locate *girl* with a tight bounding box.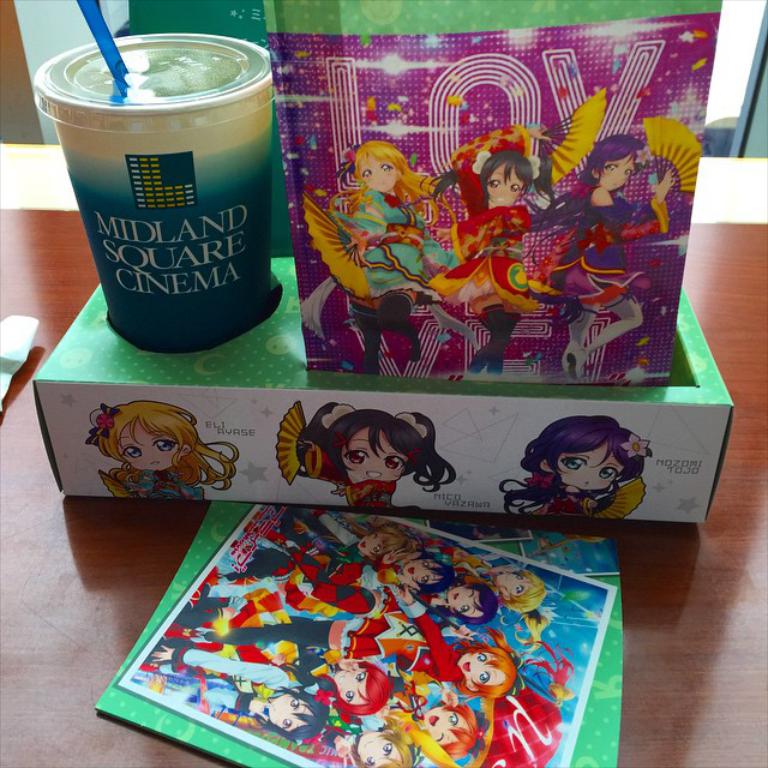
x1=497 y1=413 x2=653 y2=516.
